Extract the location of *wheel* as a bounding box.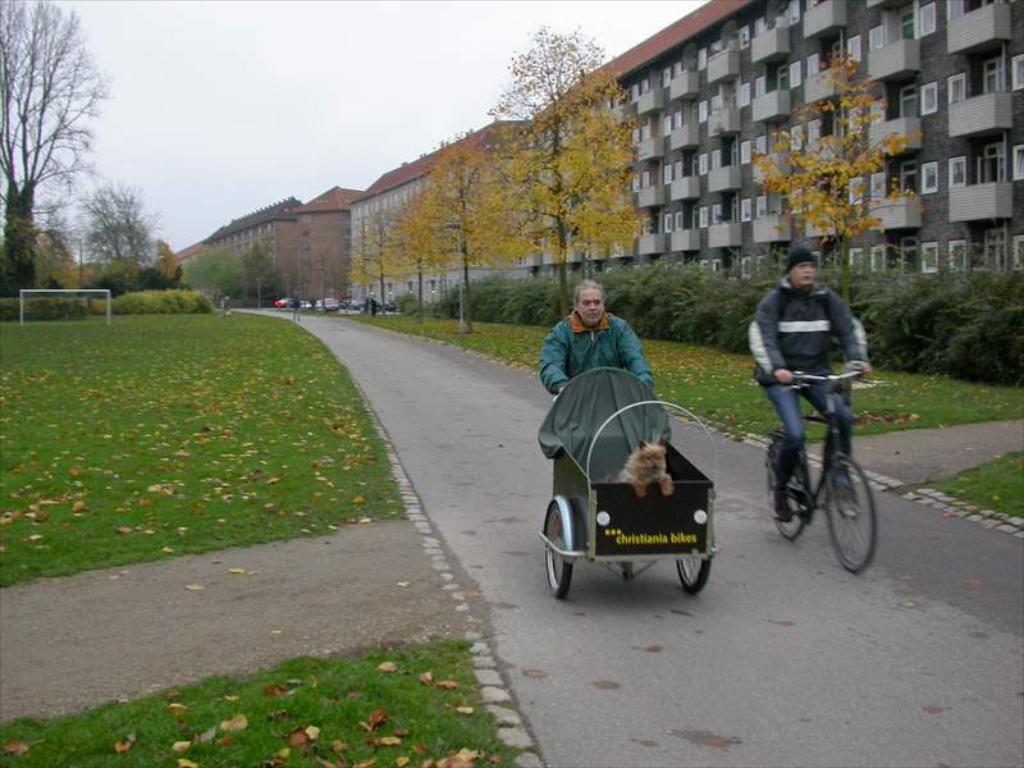
left=806, top=435, right=882, bottom=572.
